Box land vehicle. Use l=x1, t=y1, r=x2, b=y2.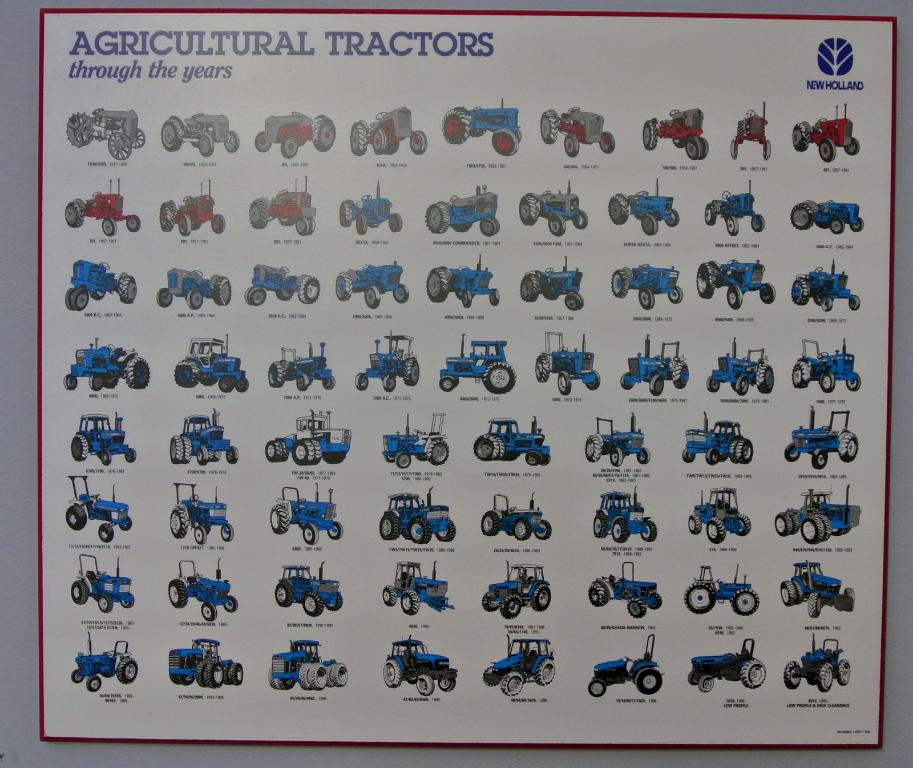
l=517, t=178, r=588, b=237.
